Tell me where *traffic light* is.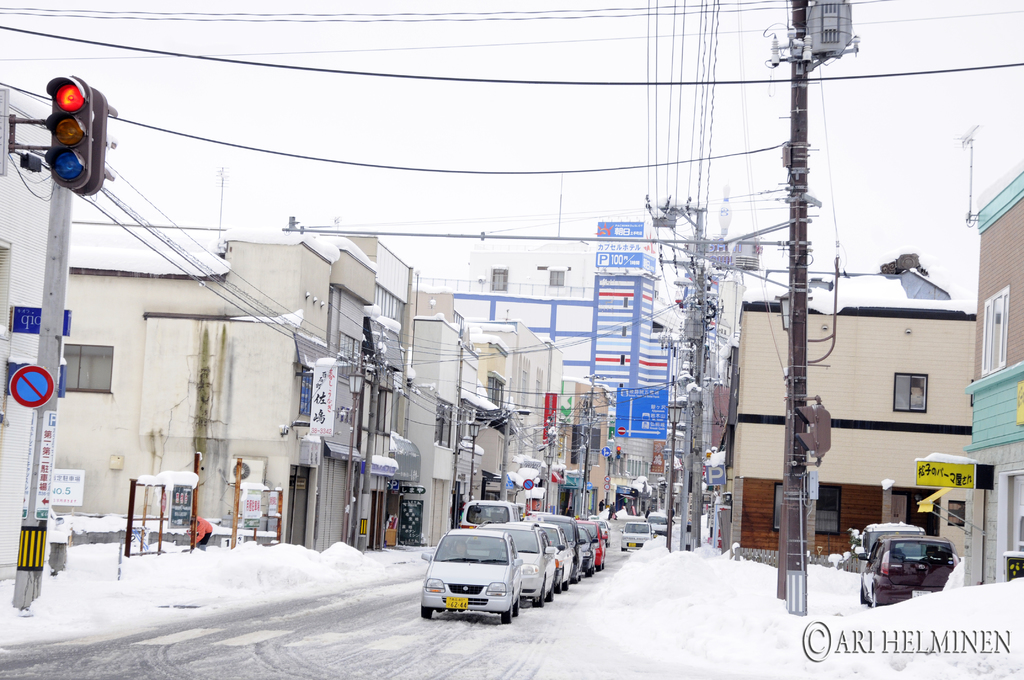
*traffic light* is at bbox=(616, 444, 624, 459).
